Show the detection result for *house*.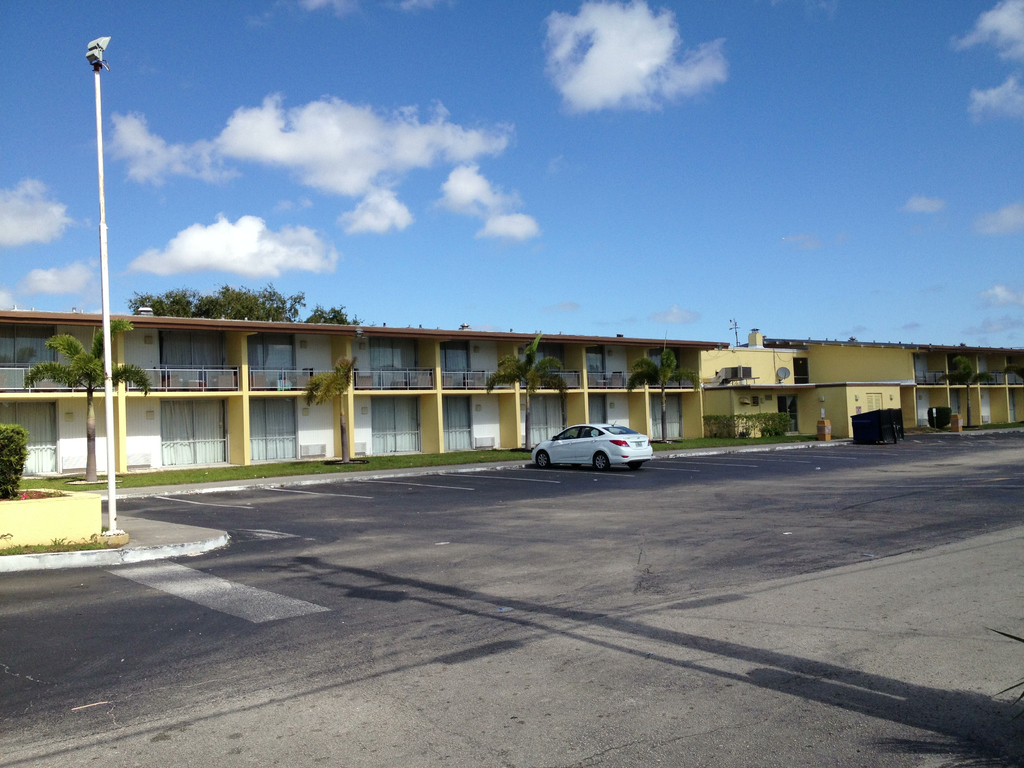
crop(24, 292, 762, 466).
